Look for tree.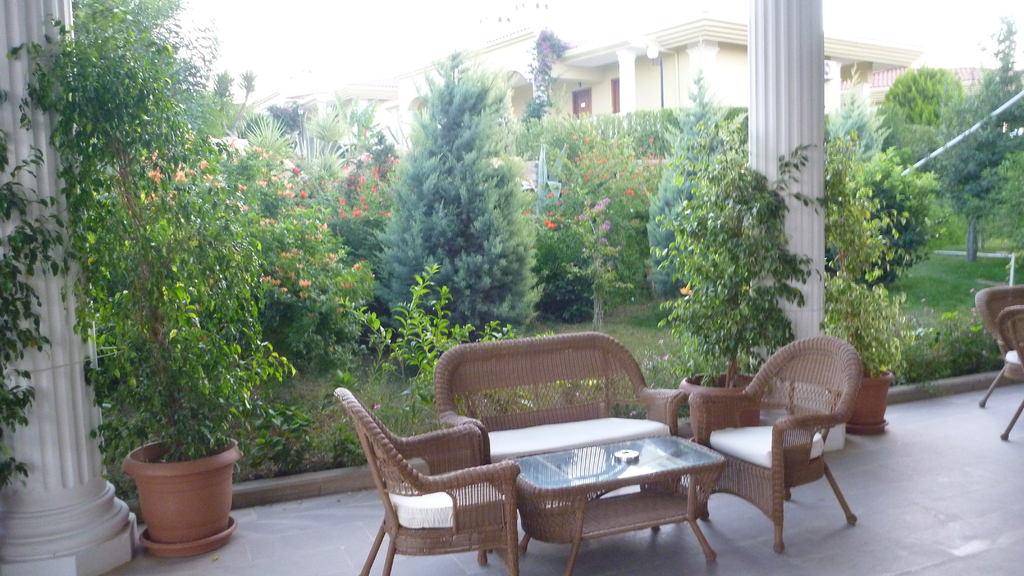
Found: 863:157:959:295.
